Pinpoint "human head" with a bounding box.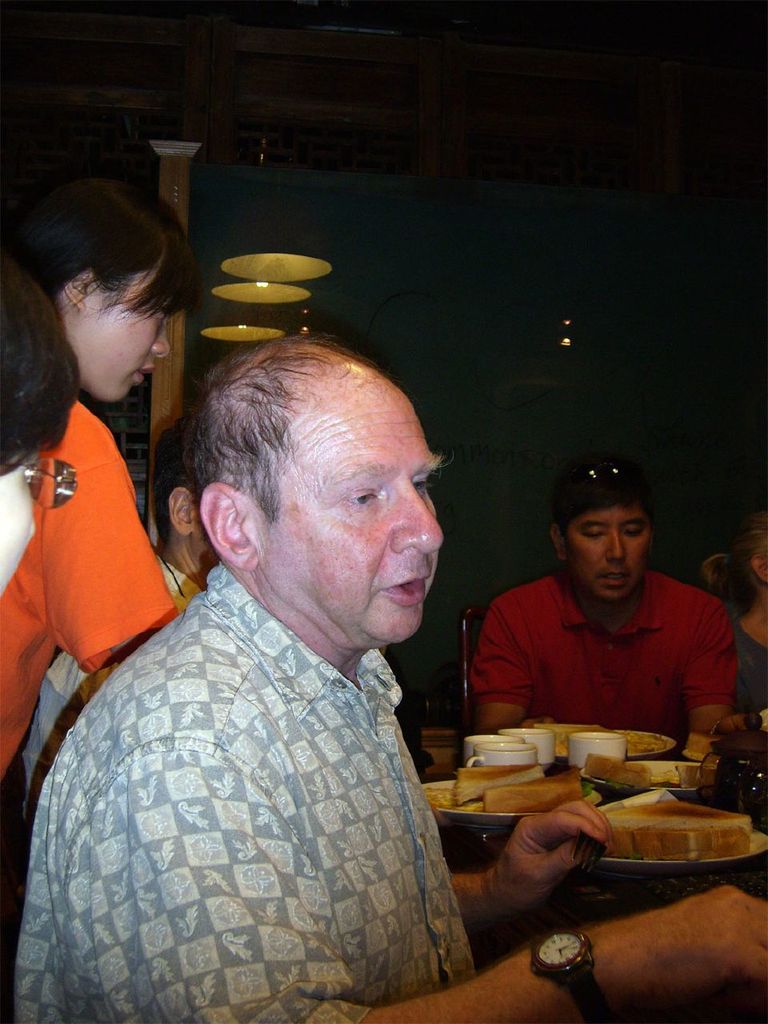
BBox(165, 332, 456, 630).
